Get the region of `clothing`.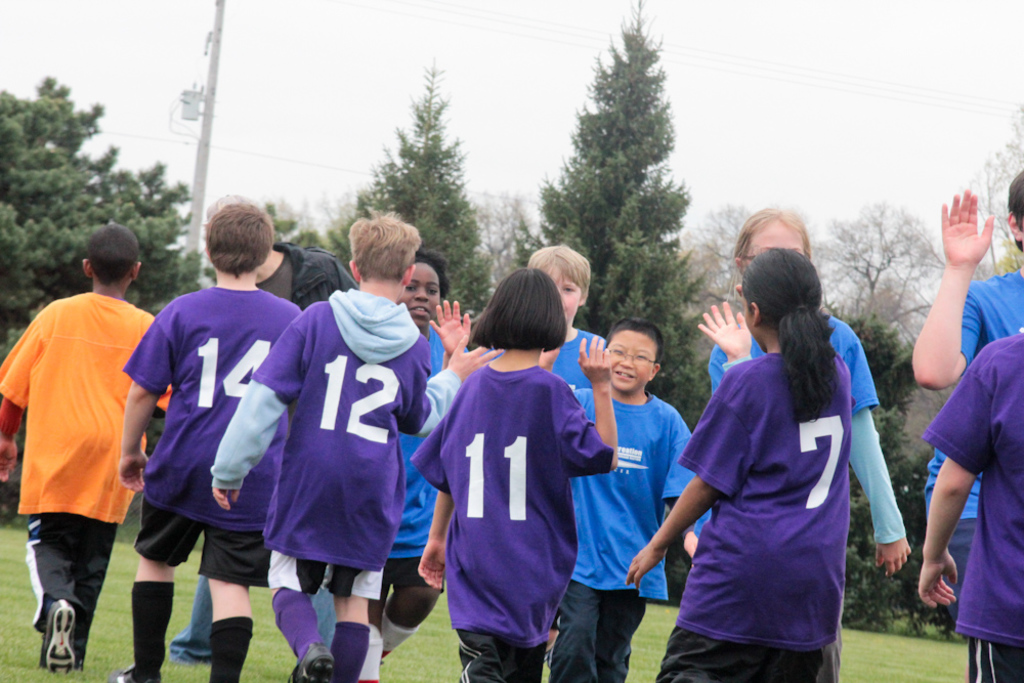
[206,292,465,566].
